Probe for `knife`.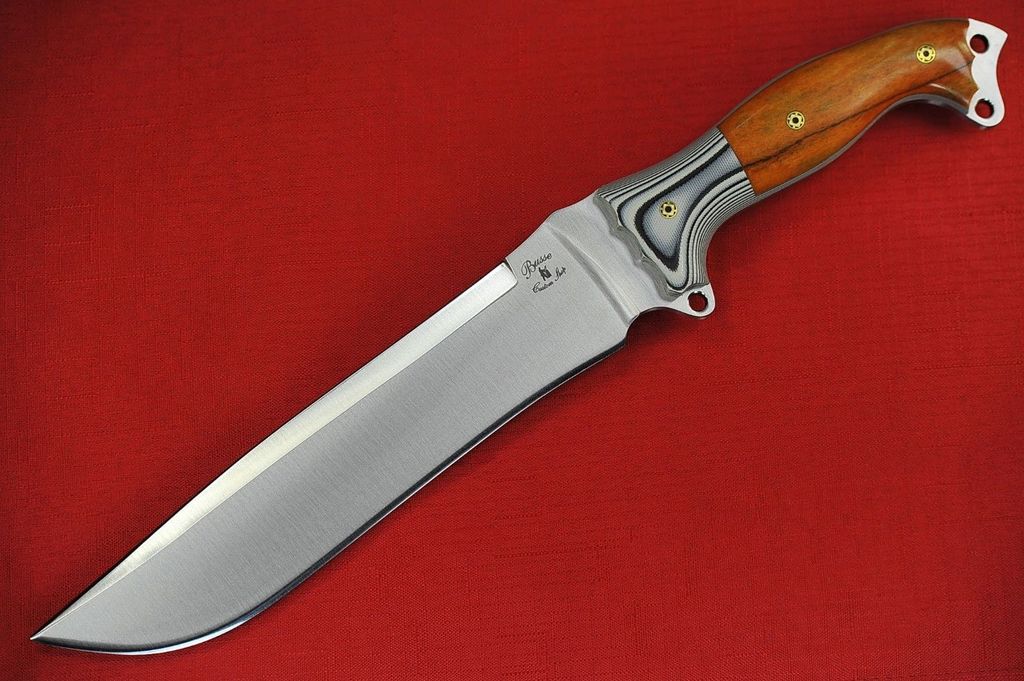
Probe result: bbox=(26, 12, 1009, 659).
